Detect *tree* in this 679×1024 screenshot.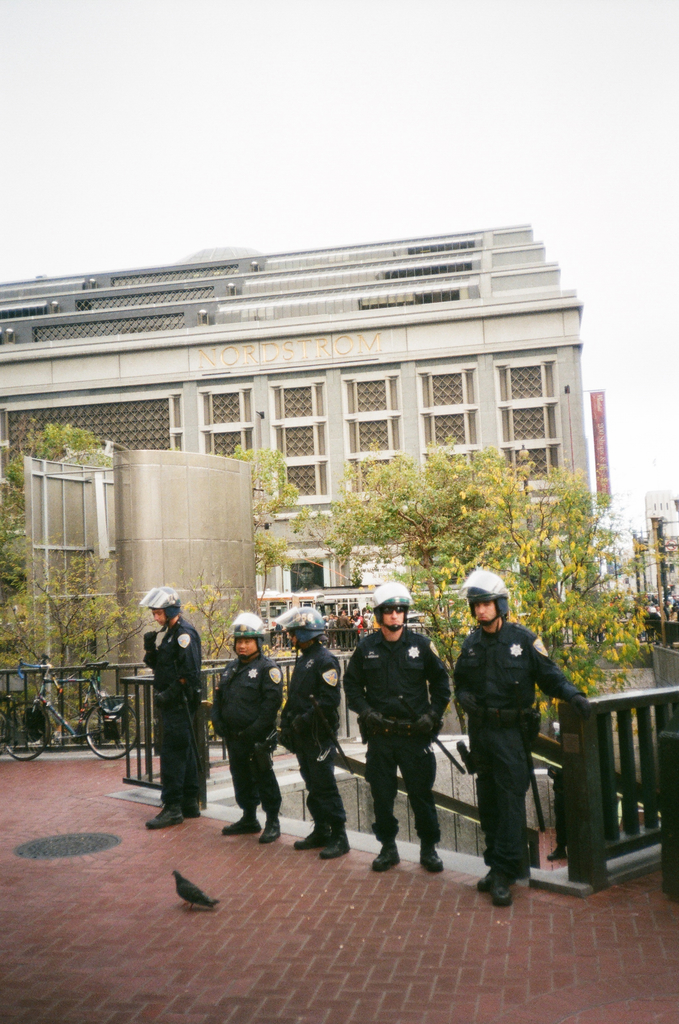
Detection: Rect(211, 435, 293, 572).
